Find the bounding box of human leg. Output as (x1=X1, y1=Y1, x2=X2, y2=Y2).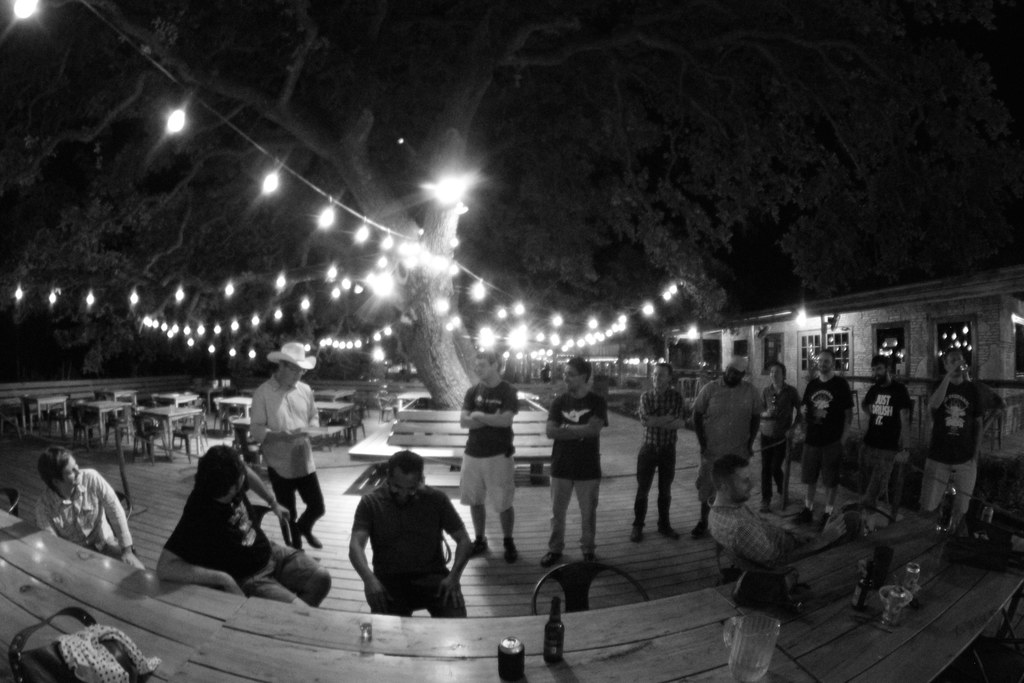
(x1=927, y1=460, x2=981, y2=523).
